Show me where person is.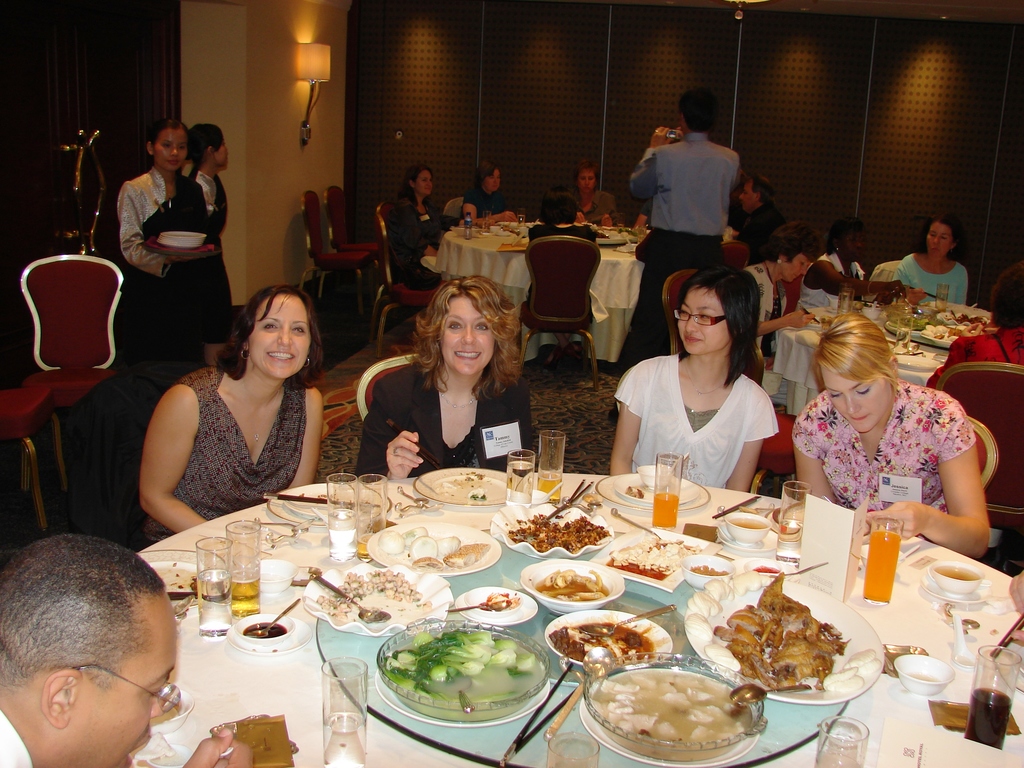
person is at select_region(0, 526, 255, 767).
